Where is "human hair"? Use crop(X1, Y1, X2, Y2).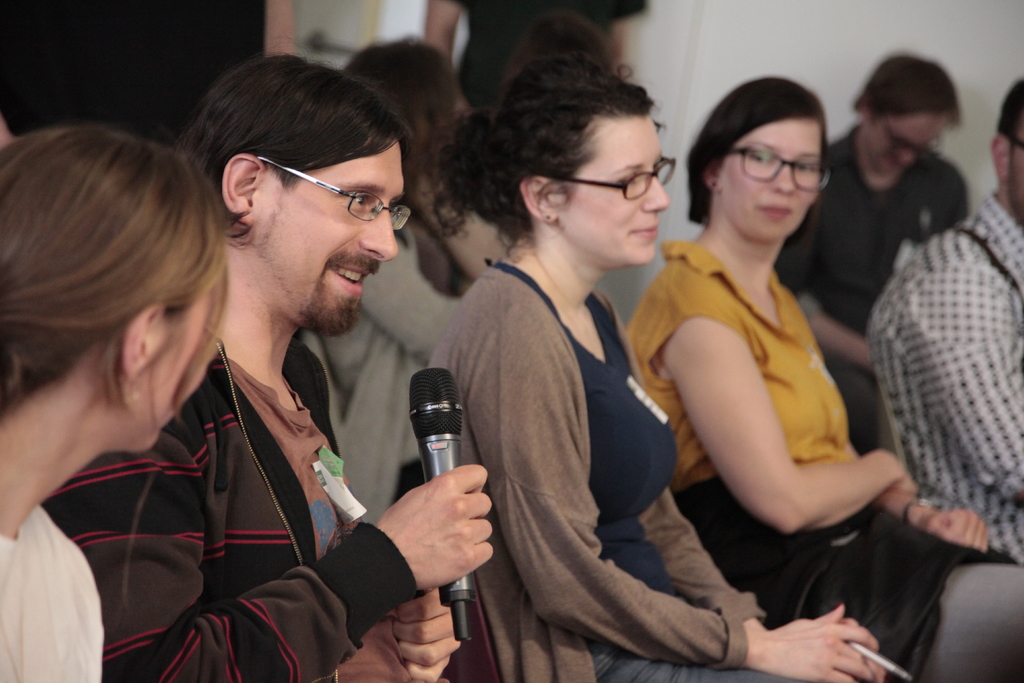
crop(342, 37, 454, 186).
